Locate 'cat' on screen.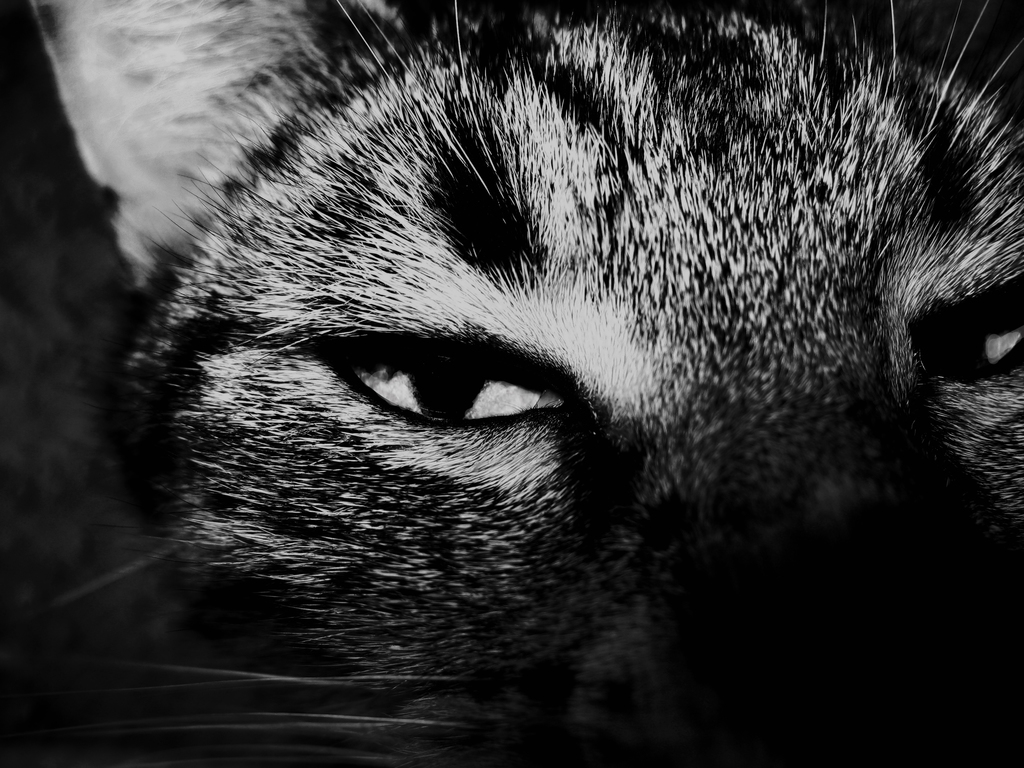
On screen at Rect(0, 0, 1023, 767).
